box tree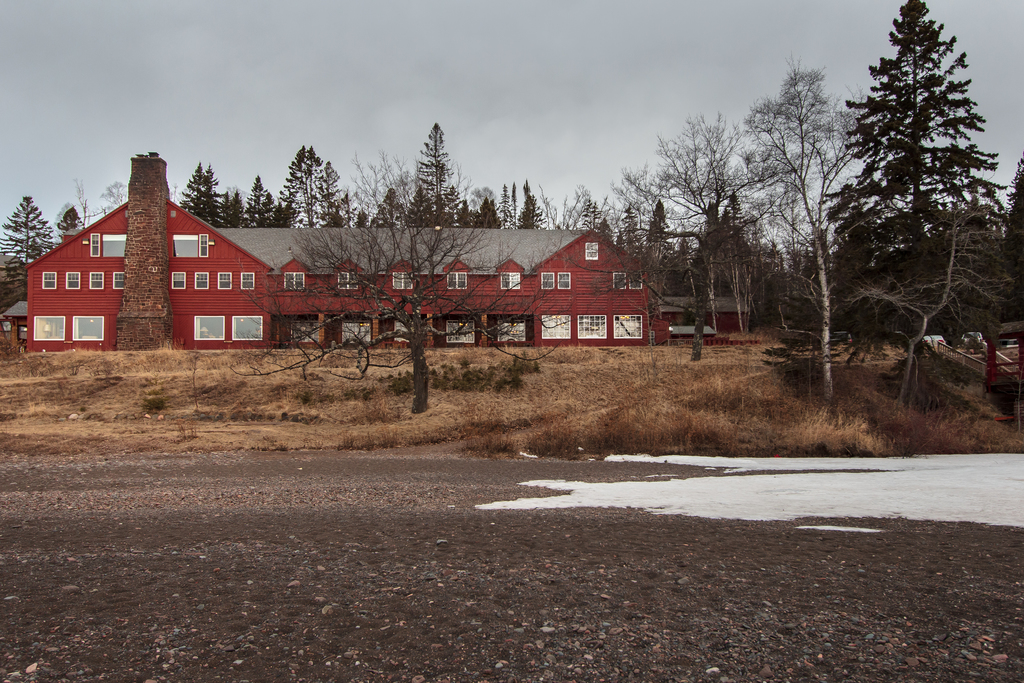
[x1=247, y1=170, x2=279, y2=230]
